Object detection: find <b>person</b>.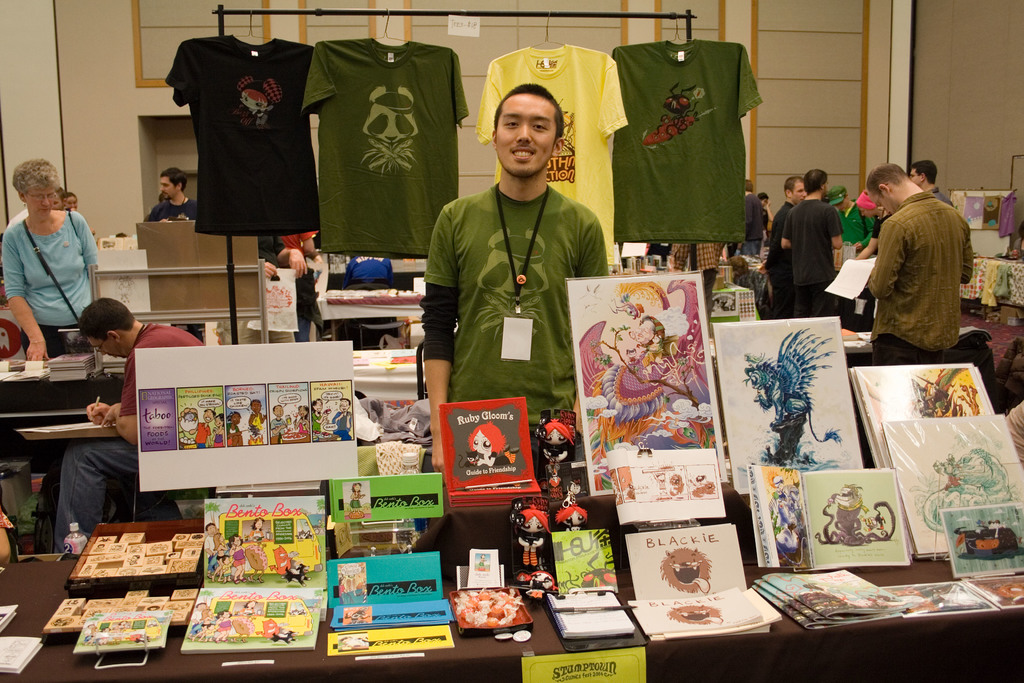
bbox=(245, 400, 266, 438).
